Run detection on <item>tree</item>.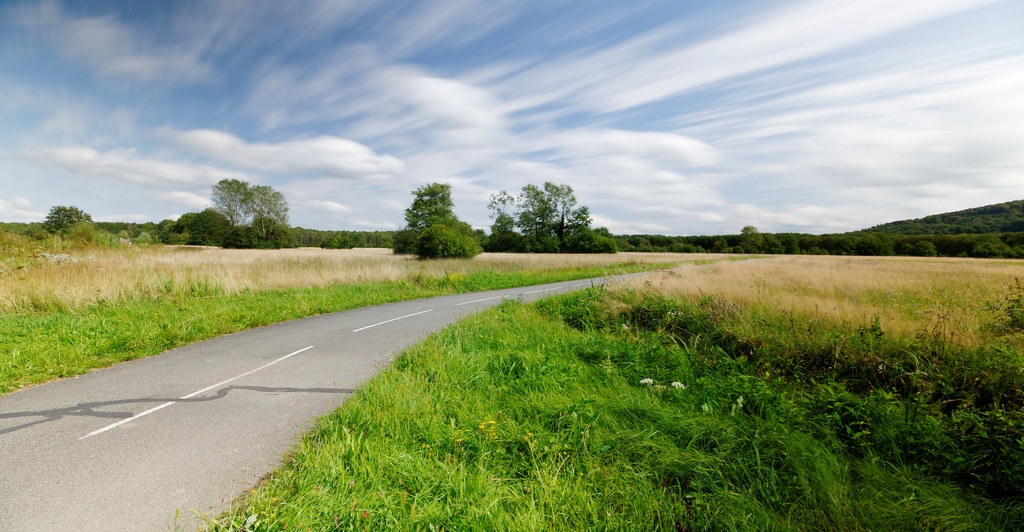
Result: Rect(736, 218, 764, 255).
